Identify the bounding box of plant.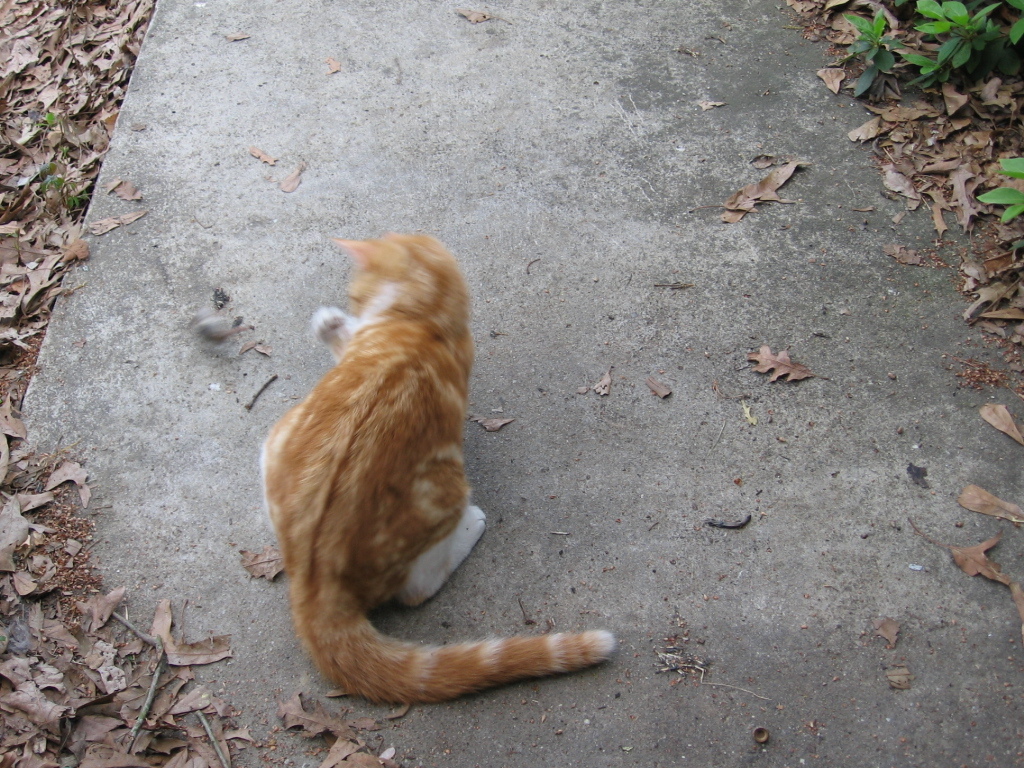
<box>909,0,999,76</box>.
